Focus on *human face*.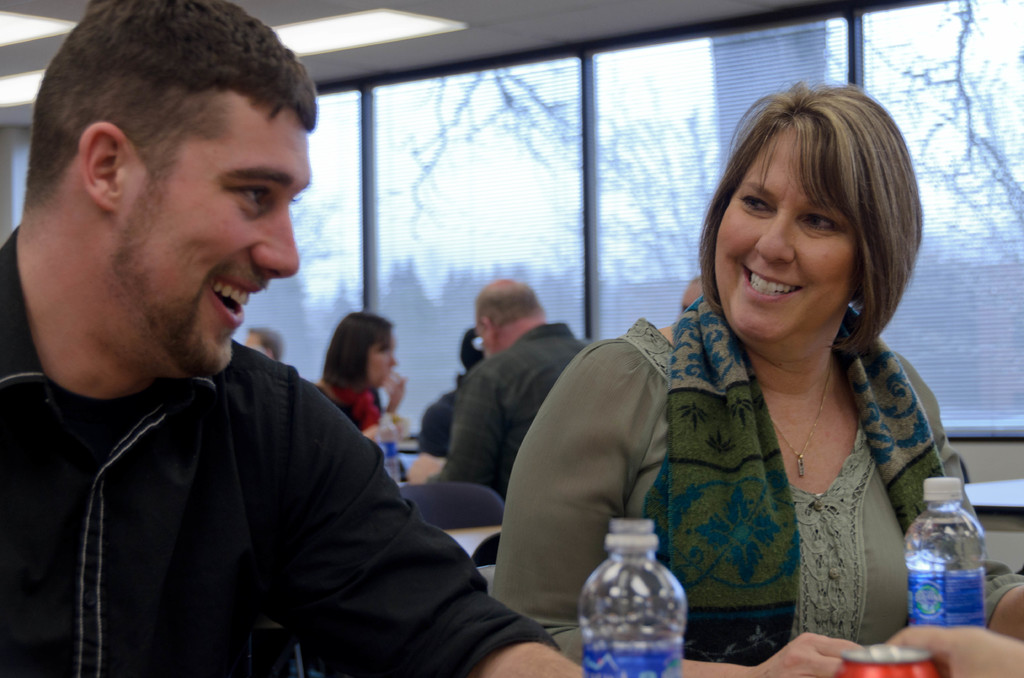
Focused at crop(116, 113, 299, 375).
